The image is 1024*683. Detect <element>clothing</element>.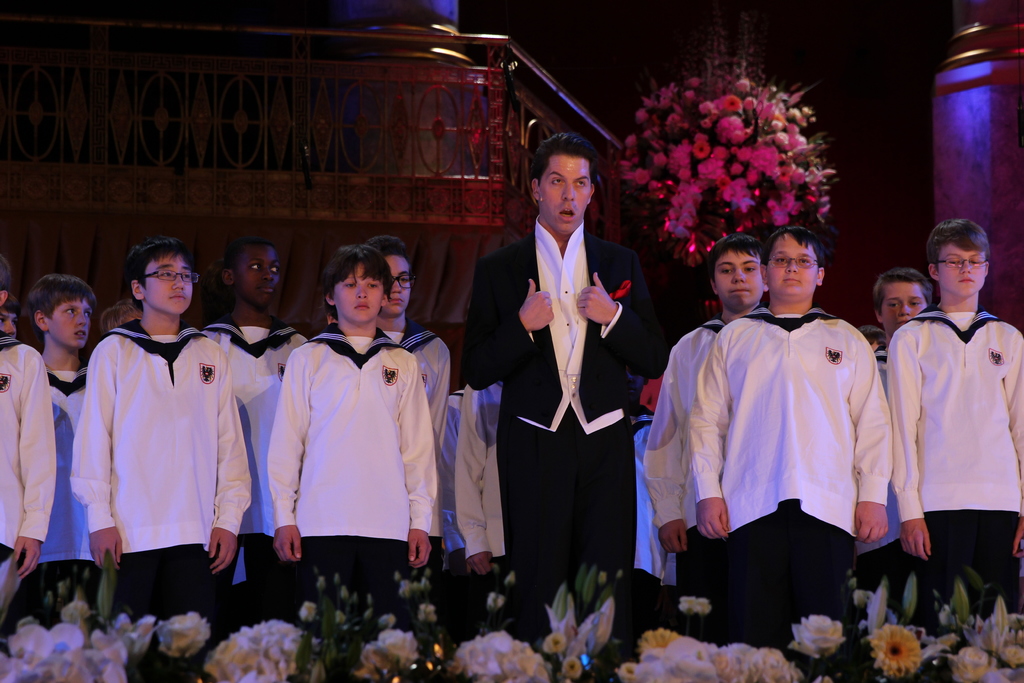
Detection: BBox(268, 318, 435, 642).
